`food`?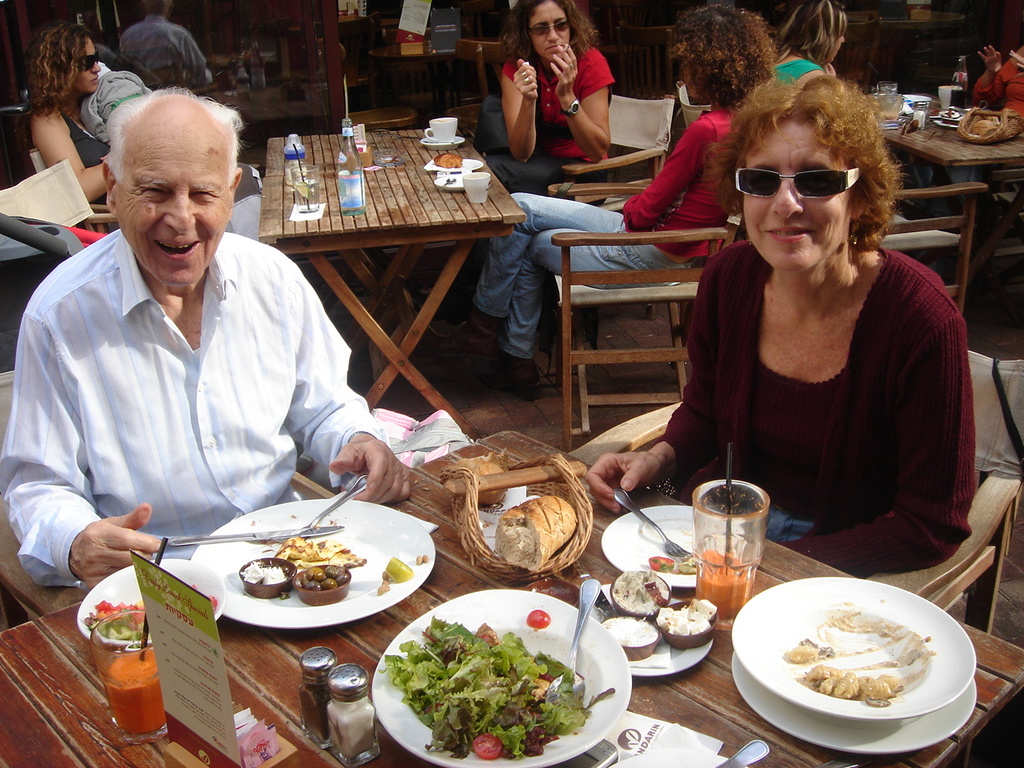
[601,613,657,646]
